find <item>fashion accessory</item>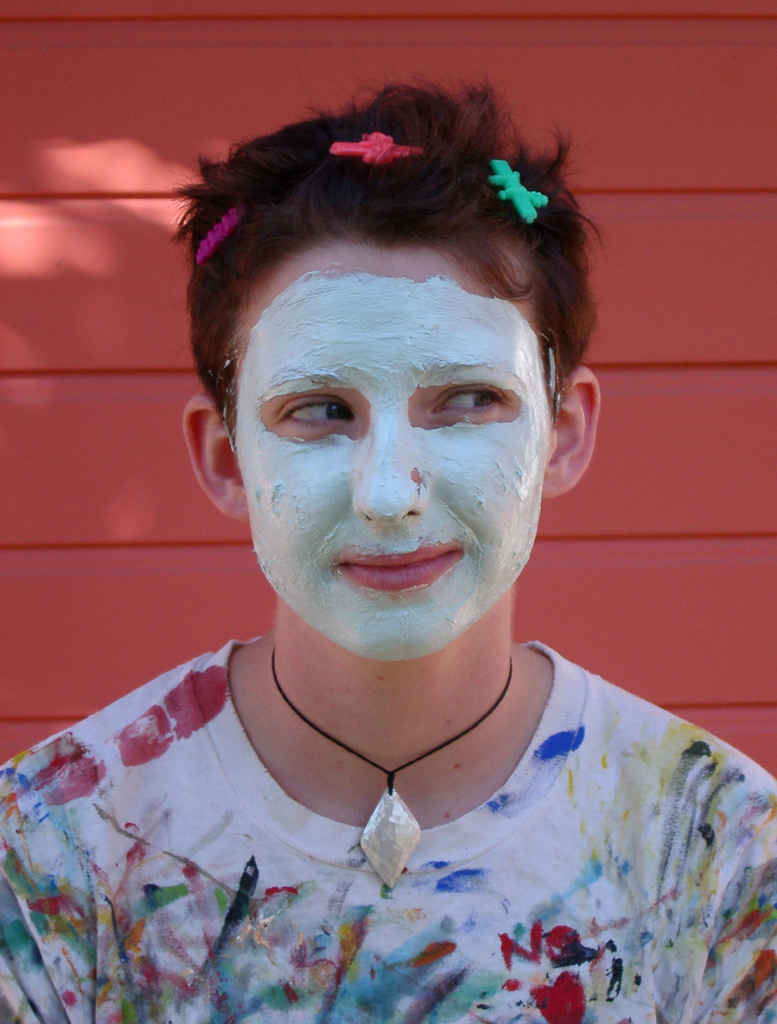
BBox(486, 155, 550, 225)
